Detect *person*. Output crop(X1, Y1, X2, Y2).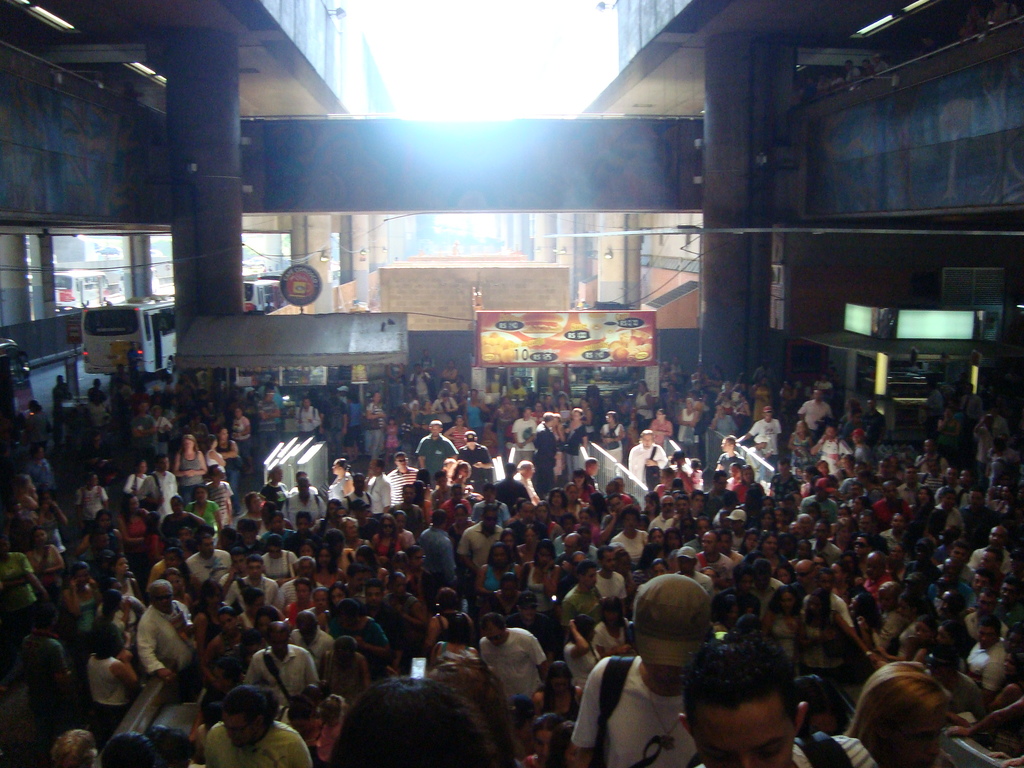
crop(377, 570, 419, 637).
